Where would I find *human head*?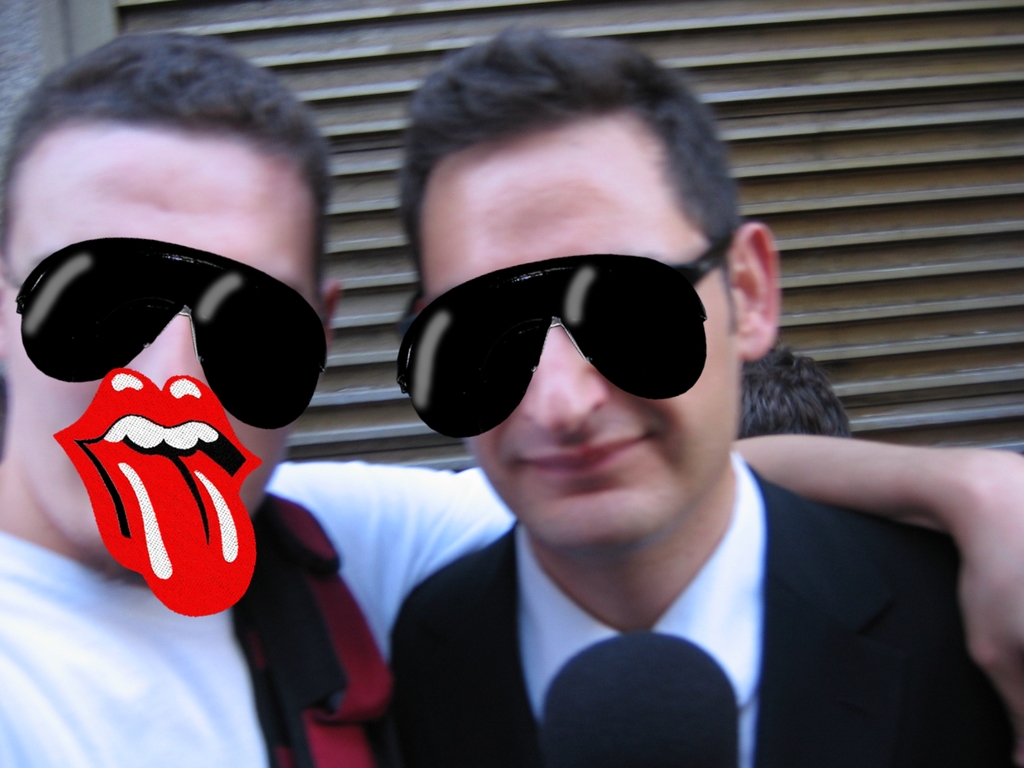
At <box>397,41,782,558</box>.
